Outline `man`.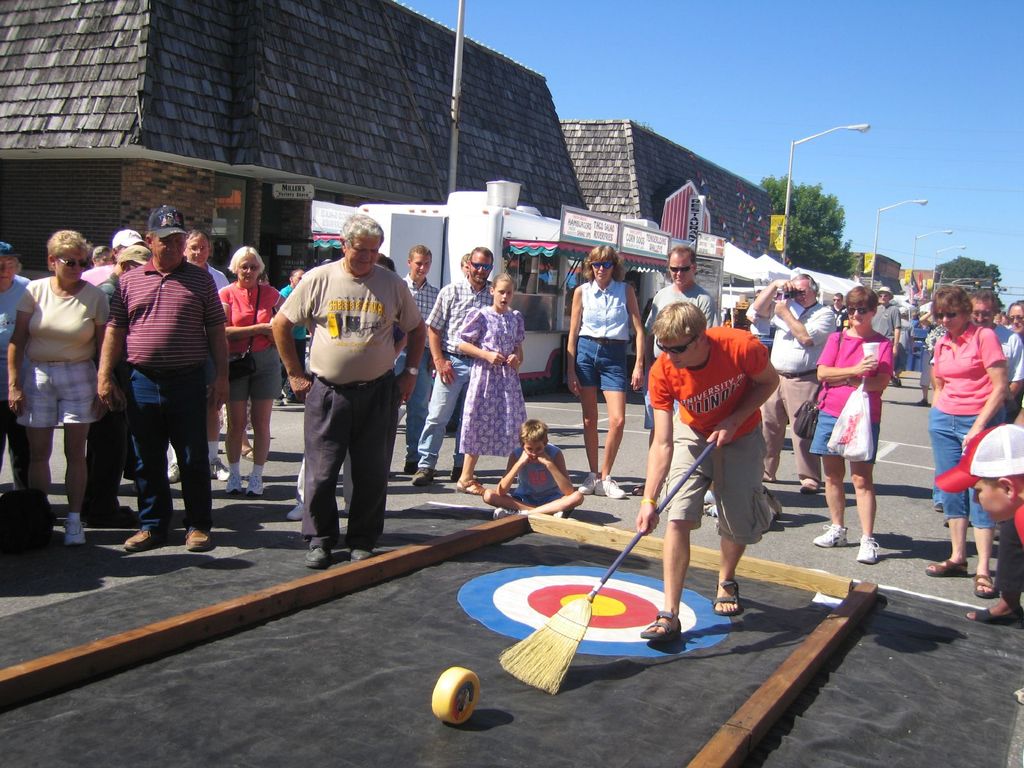
Outline: l=97, t=203, r=230, b=545.
